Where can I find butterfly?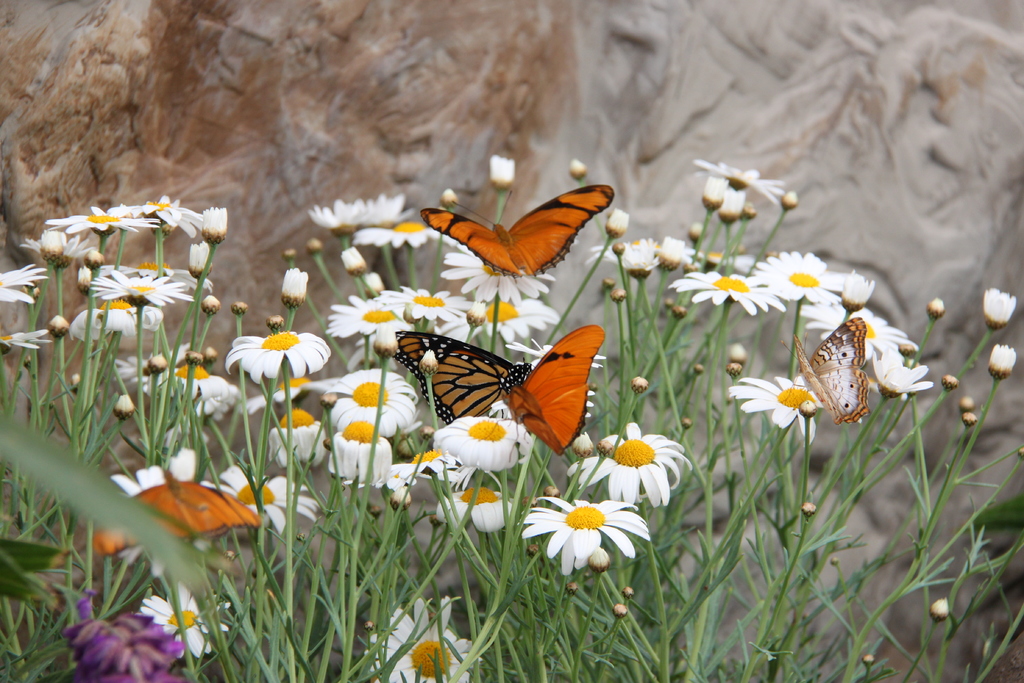
You can find it at [left=785, top=299, right=887, bottom=431].
